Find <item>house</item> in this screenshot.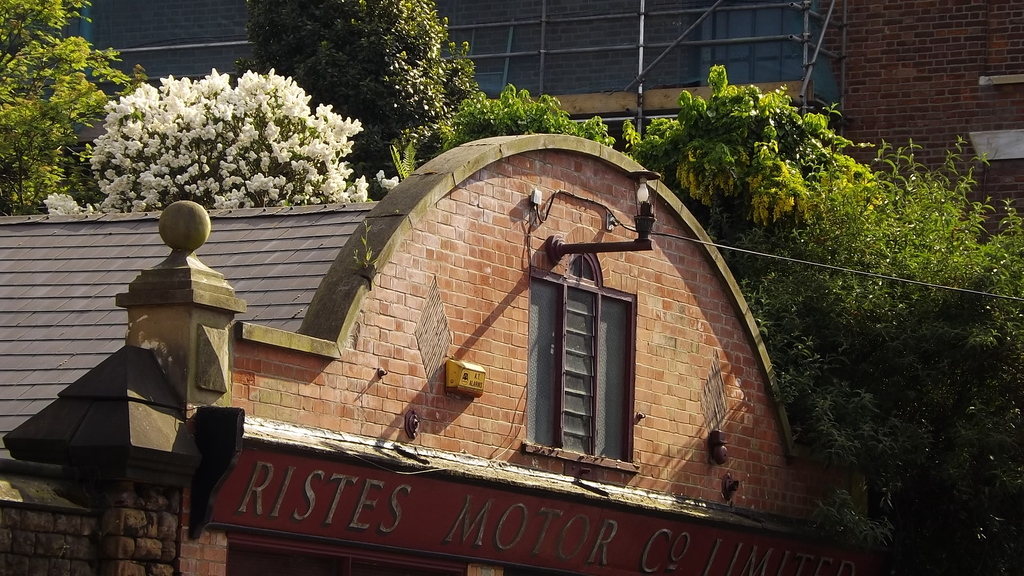
The bounding box for <item>house</item> is crop(84, 0, 1023, 259).
